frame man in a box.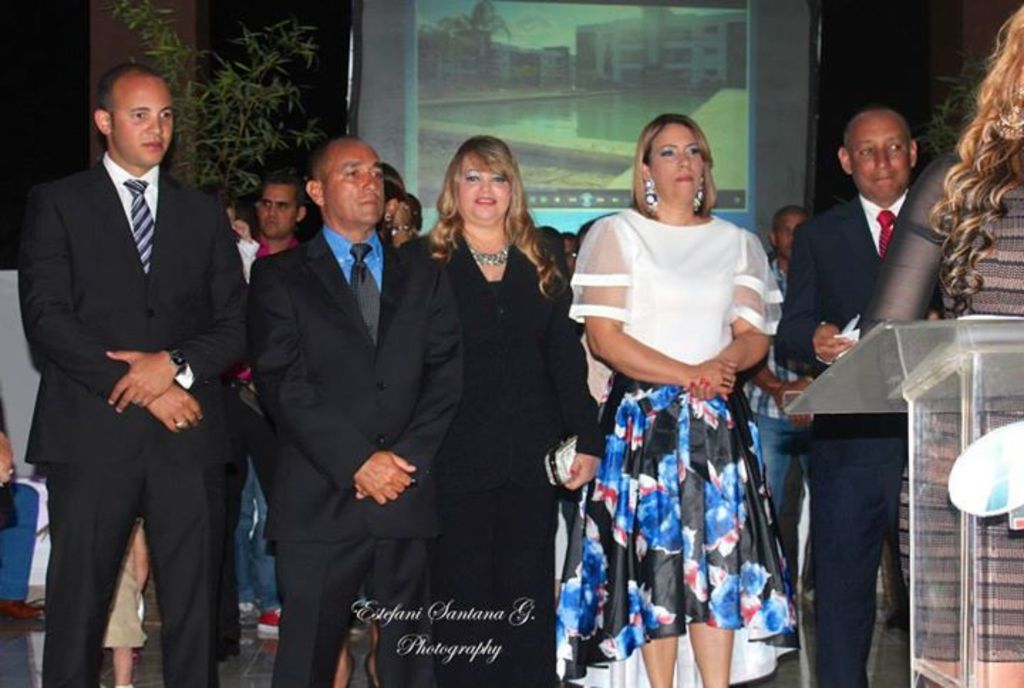
(x1=740, y1=205, x2=812, y2=517).
